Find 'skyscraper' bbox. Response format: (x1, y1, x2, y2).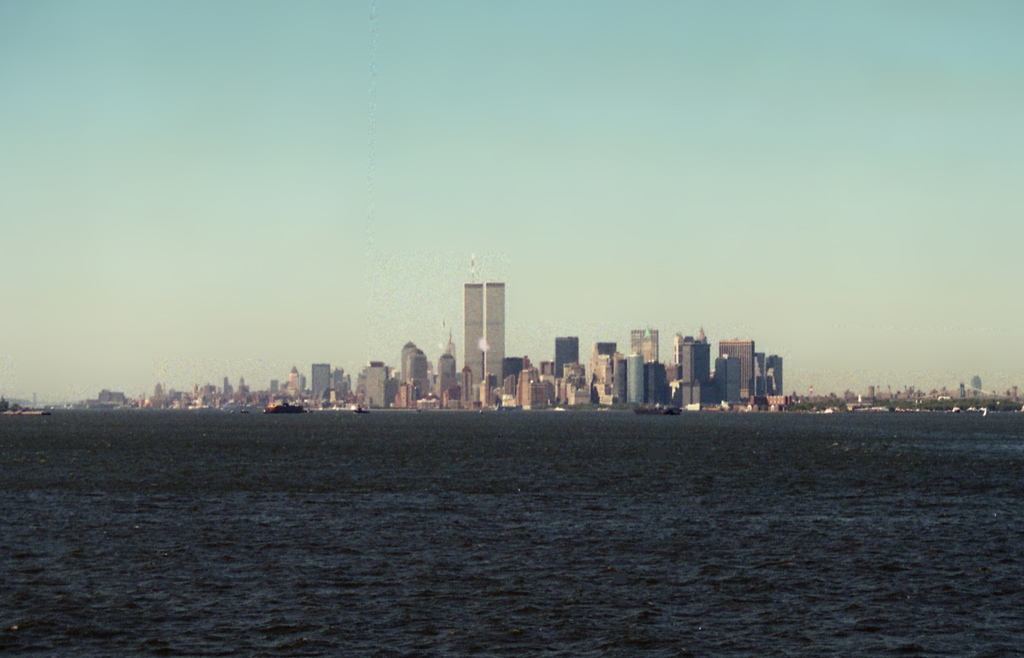
(554, 337, 580, 378).
